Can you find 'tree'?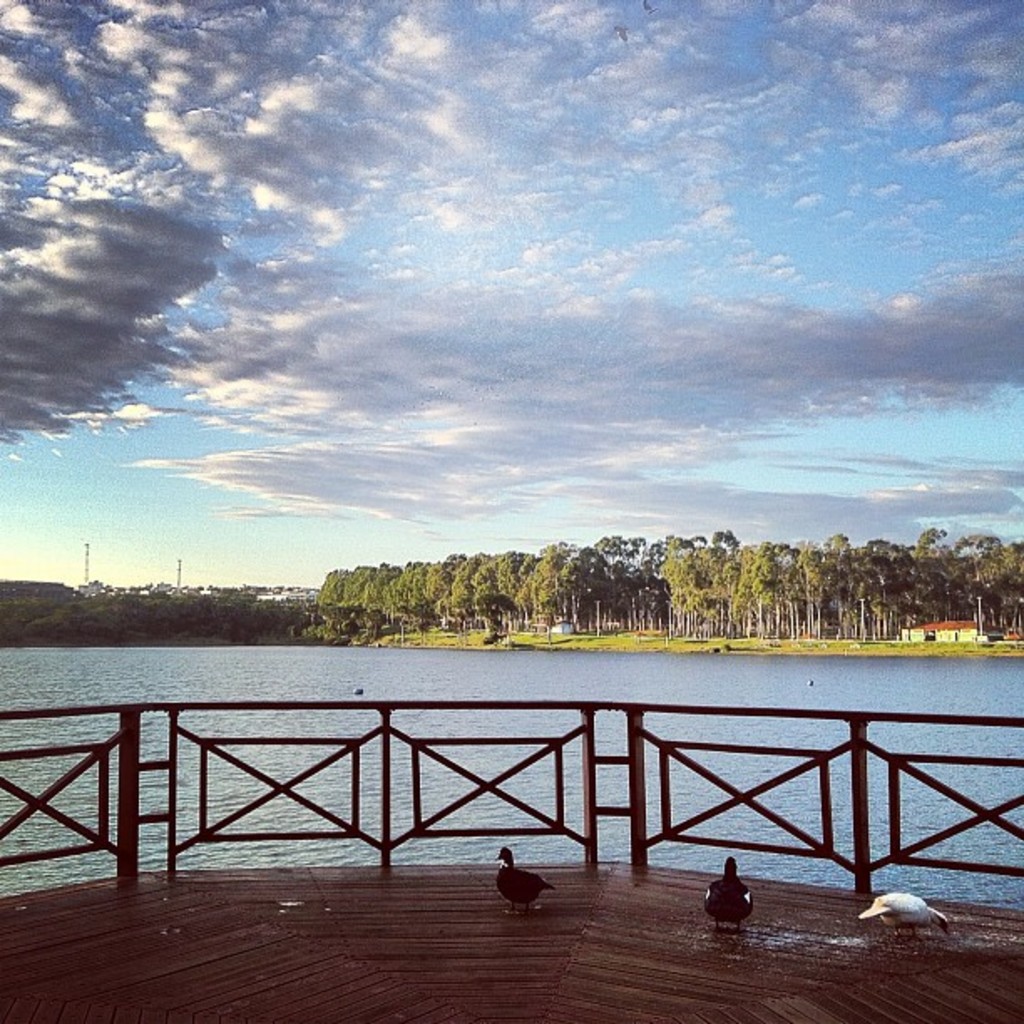
Yes, bounding box: left=428, top=554, right=455, bottom=624.
